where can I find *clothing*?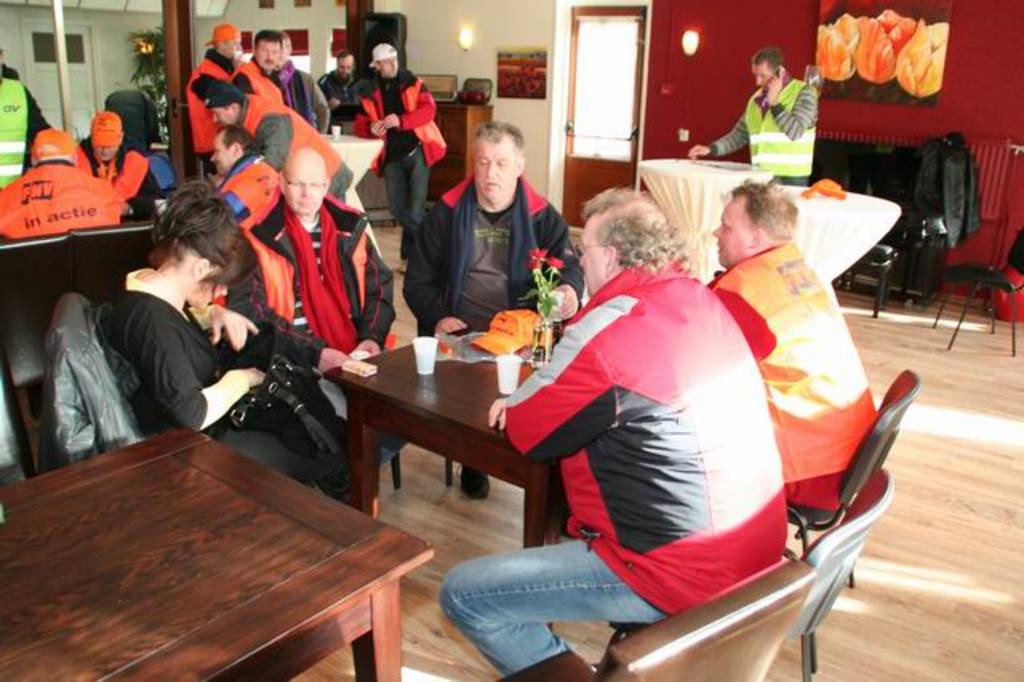
You can find it at bbox=(715, 74, 829, 195).
